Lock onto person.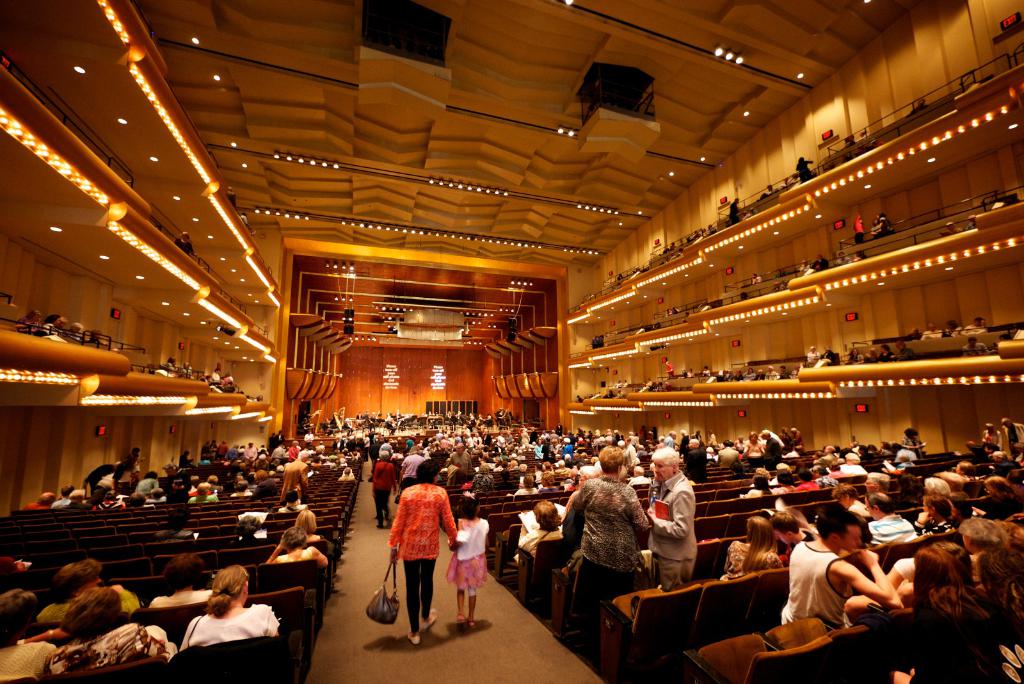
Locked: bbox=[177, 562, 277, 649].
